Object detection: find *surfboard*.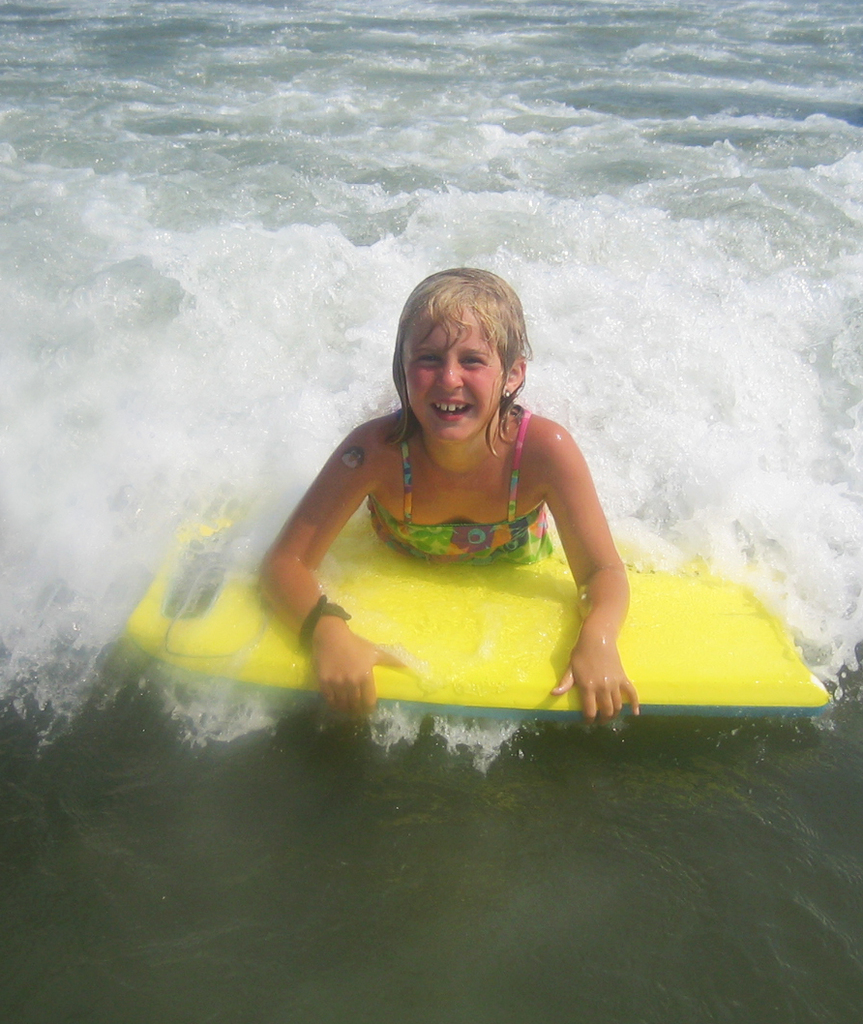
box=[127, 530, 831, 717].
